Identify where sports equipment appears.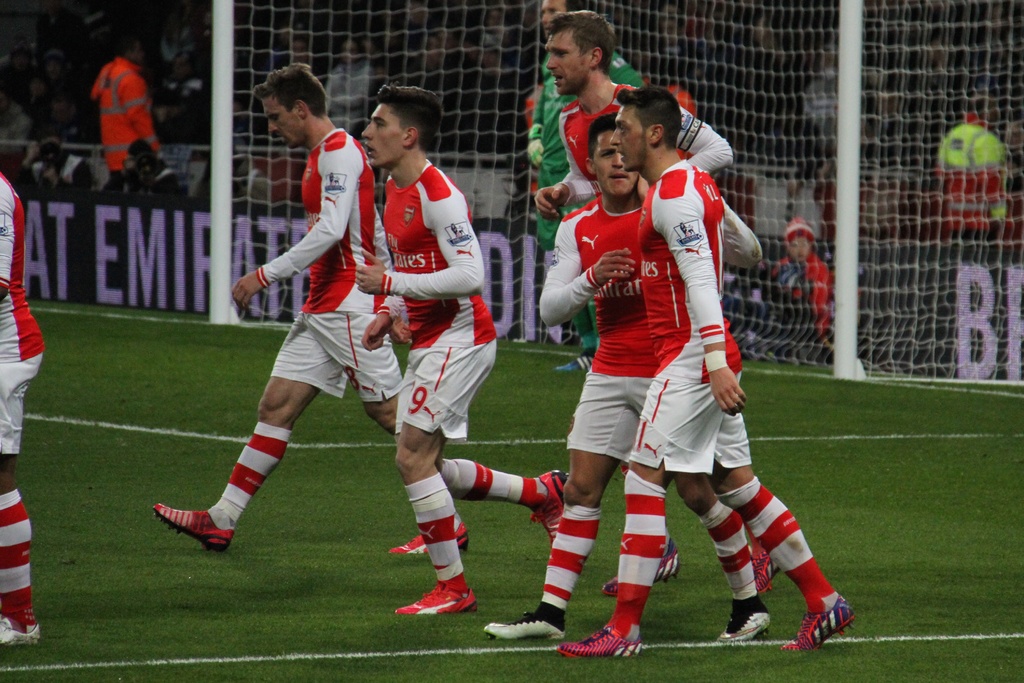
Appears at left=781, top=597, right=860, bottom=650.
